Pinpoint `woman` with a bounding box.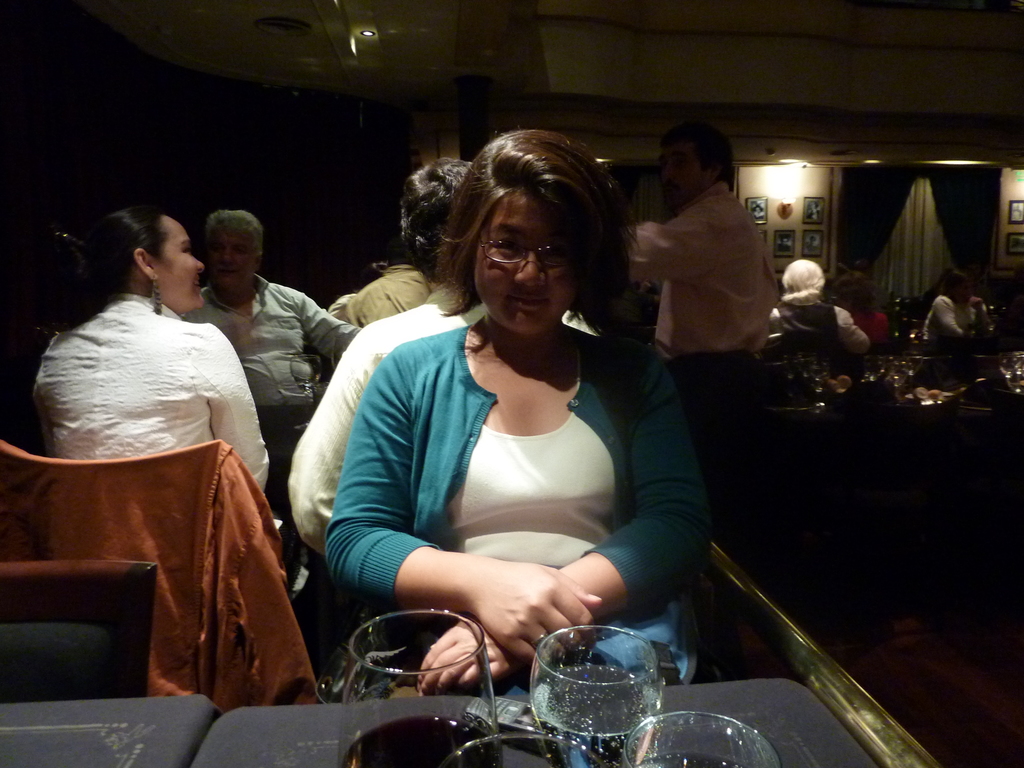
x1=29, y1=205, x2=291, y2=515.
